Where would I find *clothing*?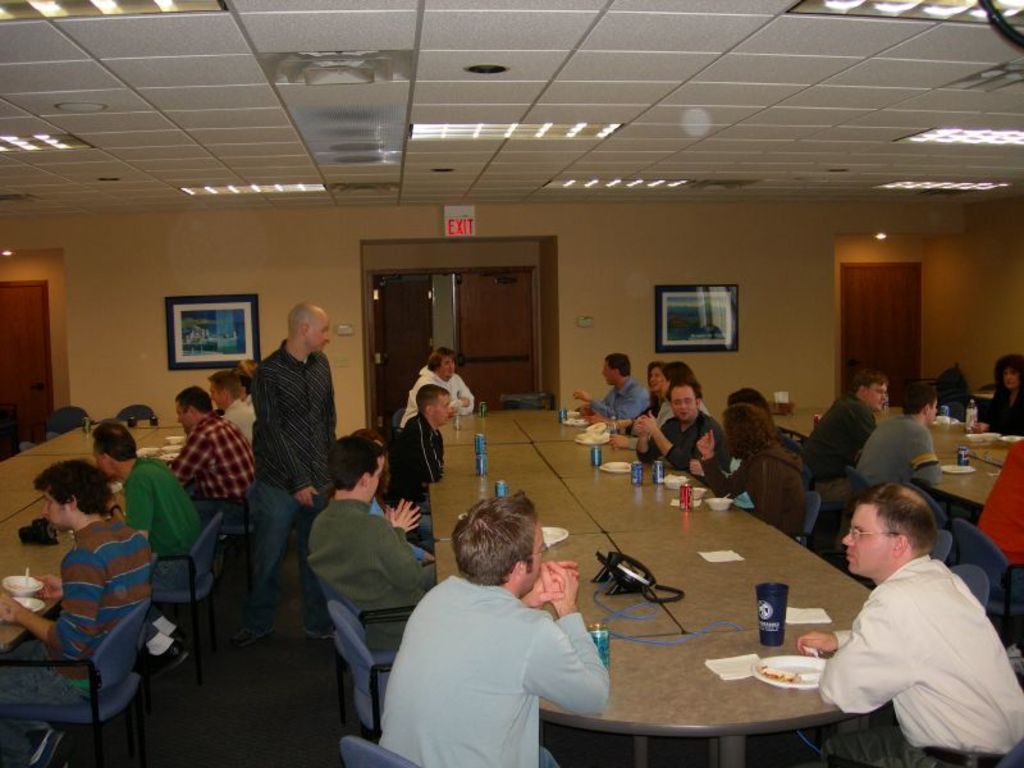
At <region>984, 381, 1023, 442</region>.
